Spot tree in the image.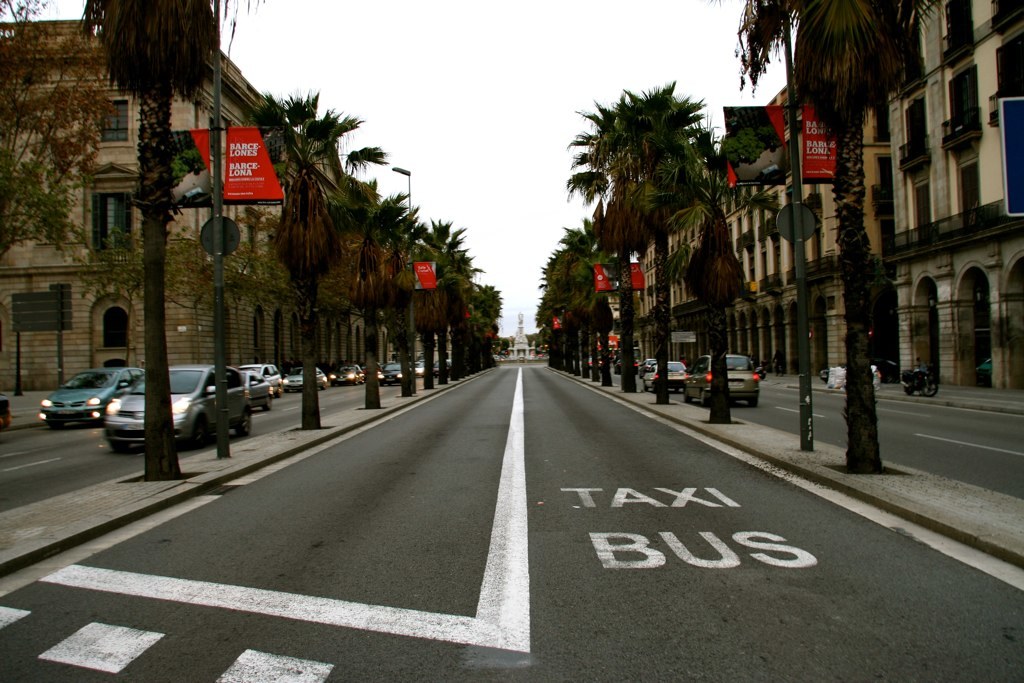
tree found at crop(725, 1, 933, 472).
